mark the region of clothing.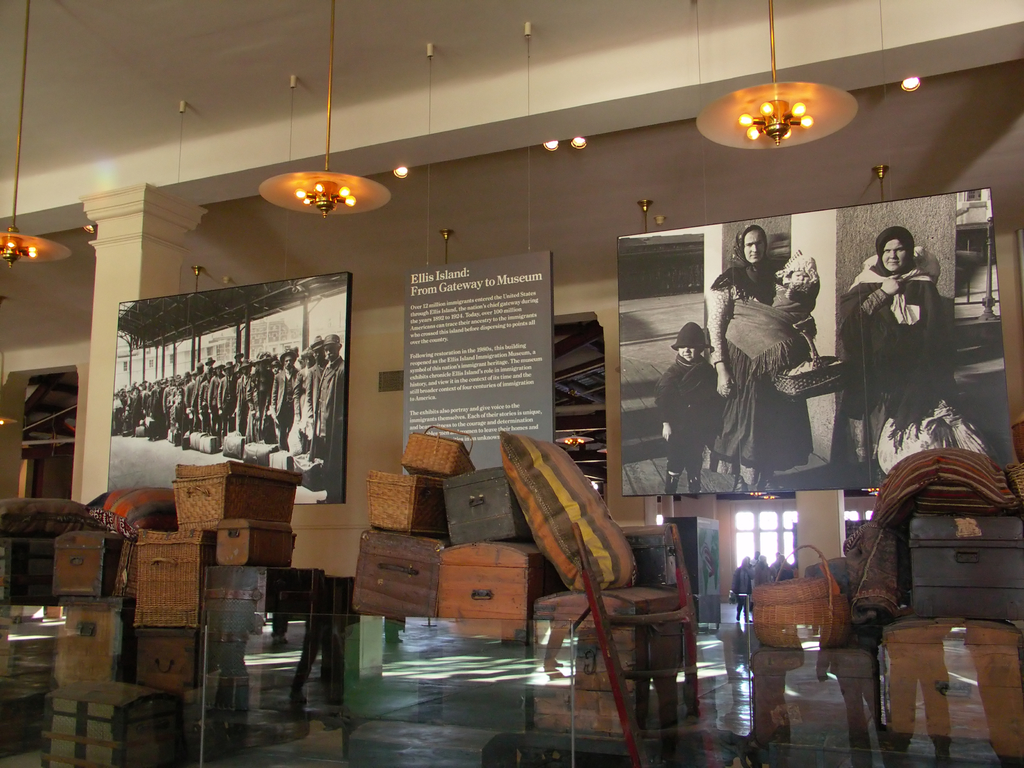
Region: left=731, top=566, right=752, bottom=614.
